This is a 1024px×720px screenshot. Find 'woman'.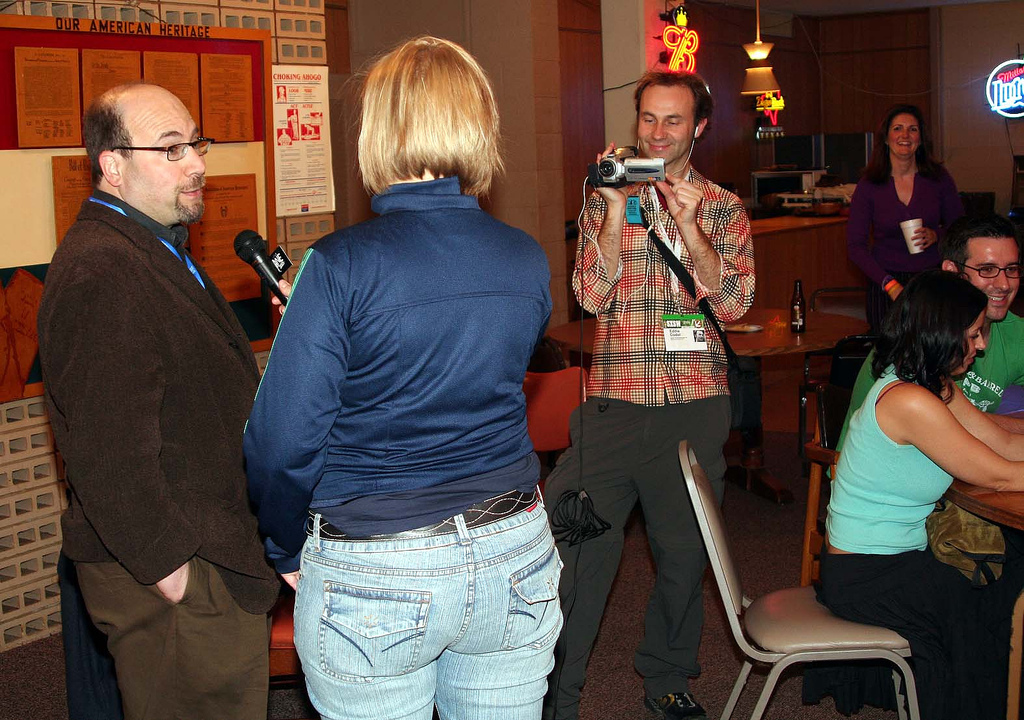
Bounding box: x1=232 y1=31 x2=577 y2=719.
